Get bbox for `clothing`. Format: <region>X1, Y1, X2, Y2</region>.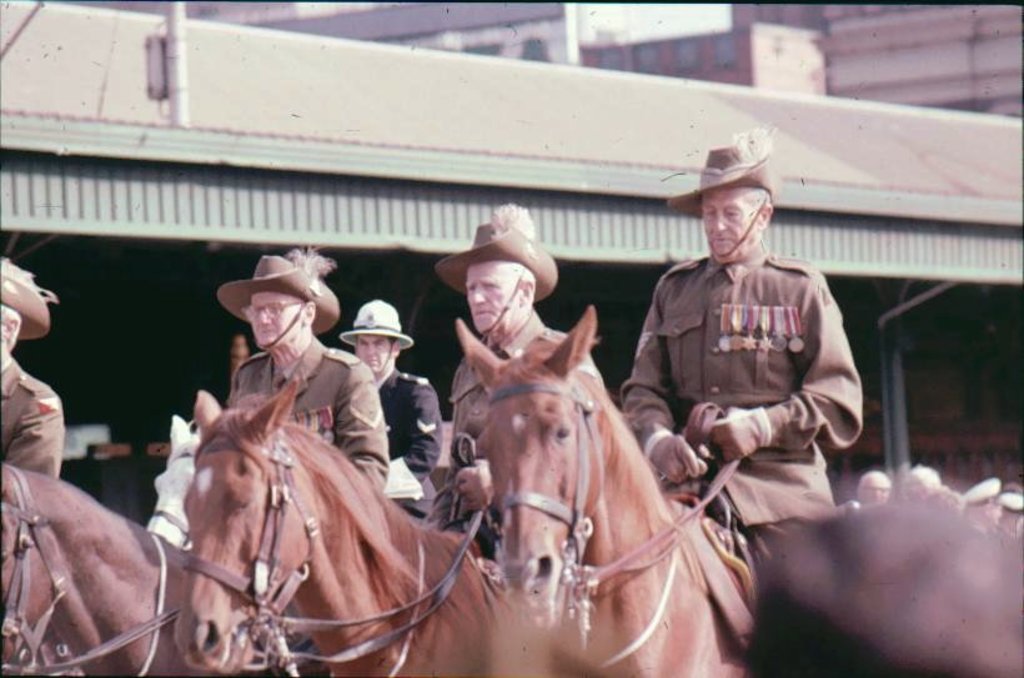
<region>638, 228, 873, 514</region>.
